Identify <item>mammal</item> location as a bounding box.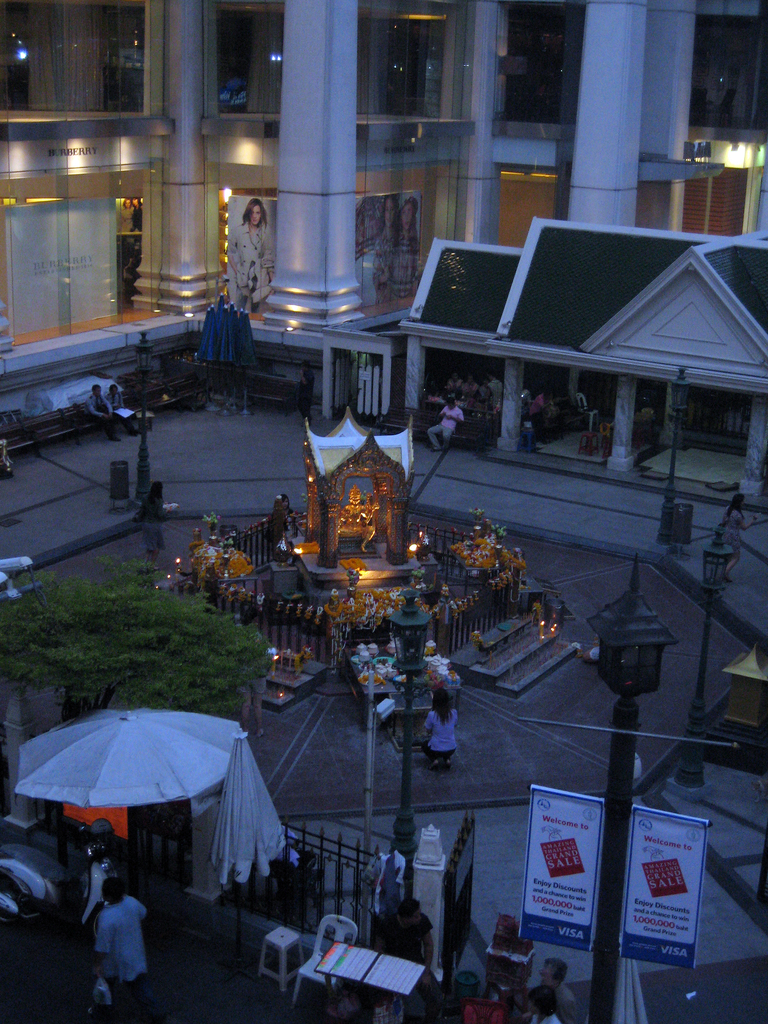
Rect(476, 378, 490, 405).
